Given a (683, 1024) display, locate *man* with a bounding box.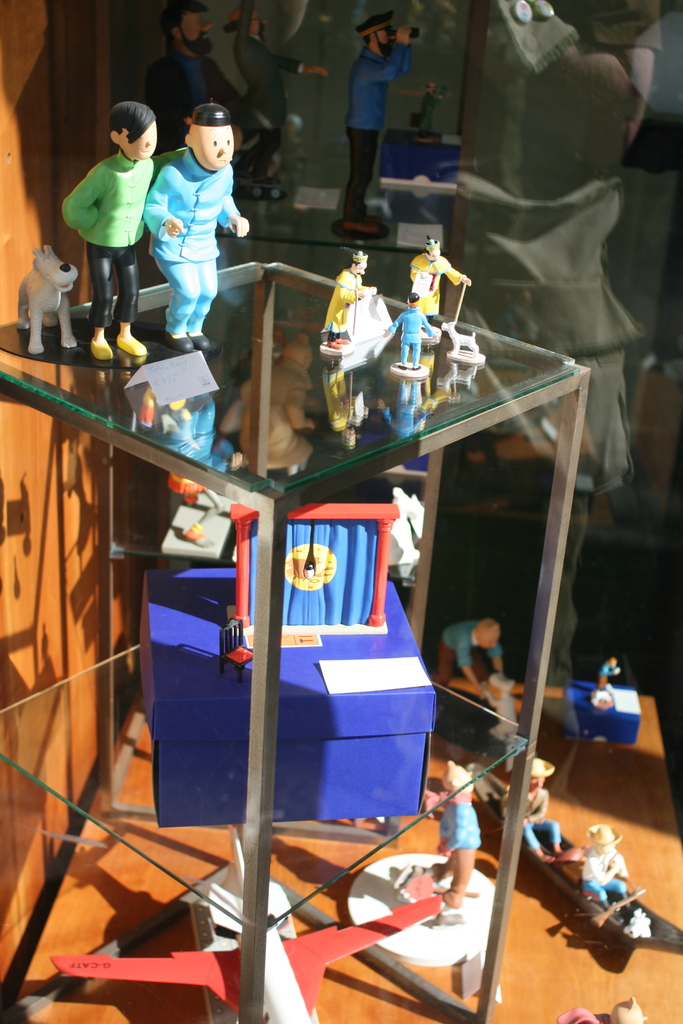
Located: box=[576, 827, 625, 911].
